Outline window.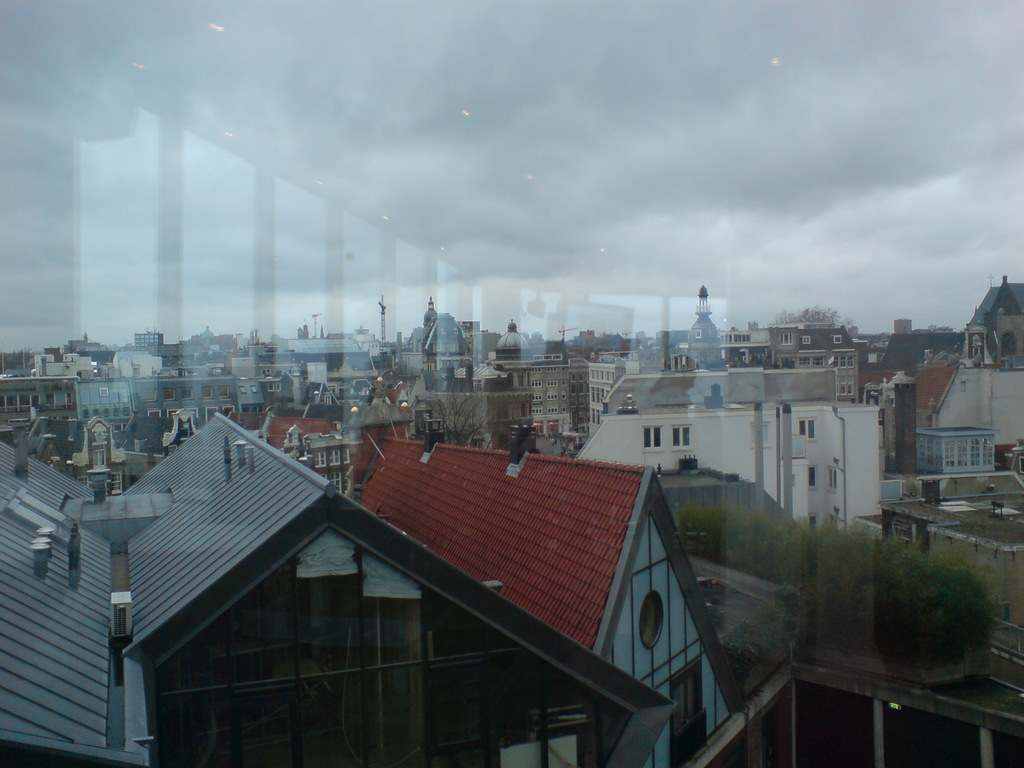
Outline: <region>202, 388, 212, 401</region>.
